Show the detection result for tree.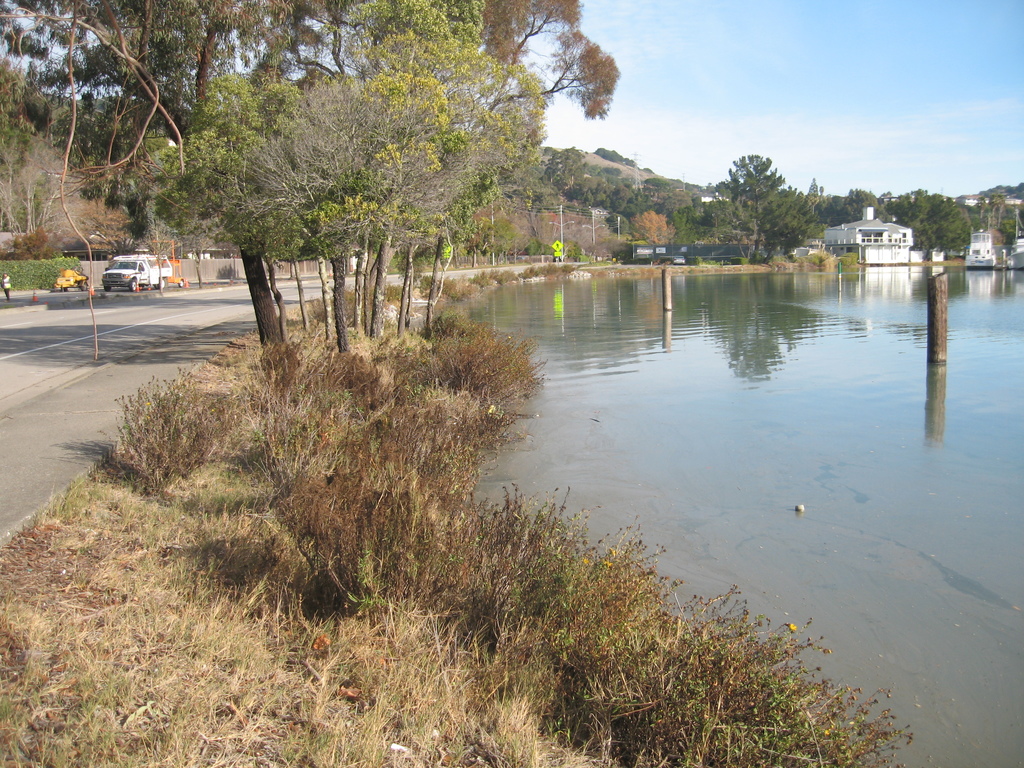
box=[708, 145, 821, 260].
